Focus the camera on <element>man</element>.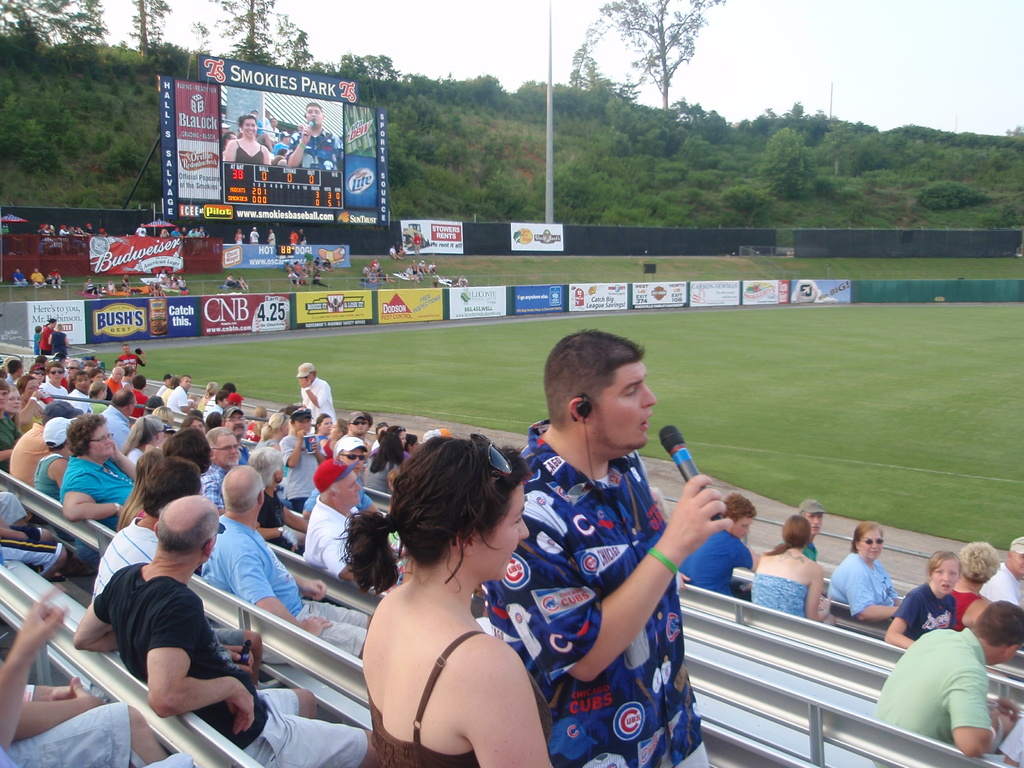
Focus region: select_region(30, 267, 49, 290).
